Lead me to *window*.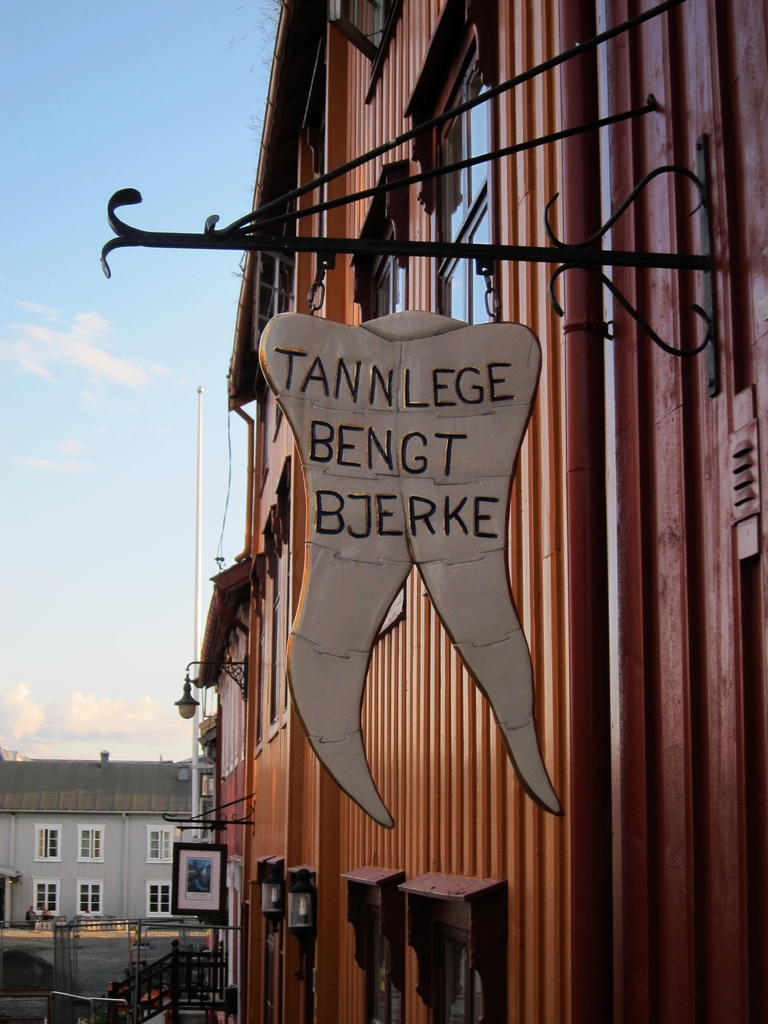
Lead to box(344, 877, 413, 1023).
